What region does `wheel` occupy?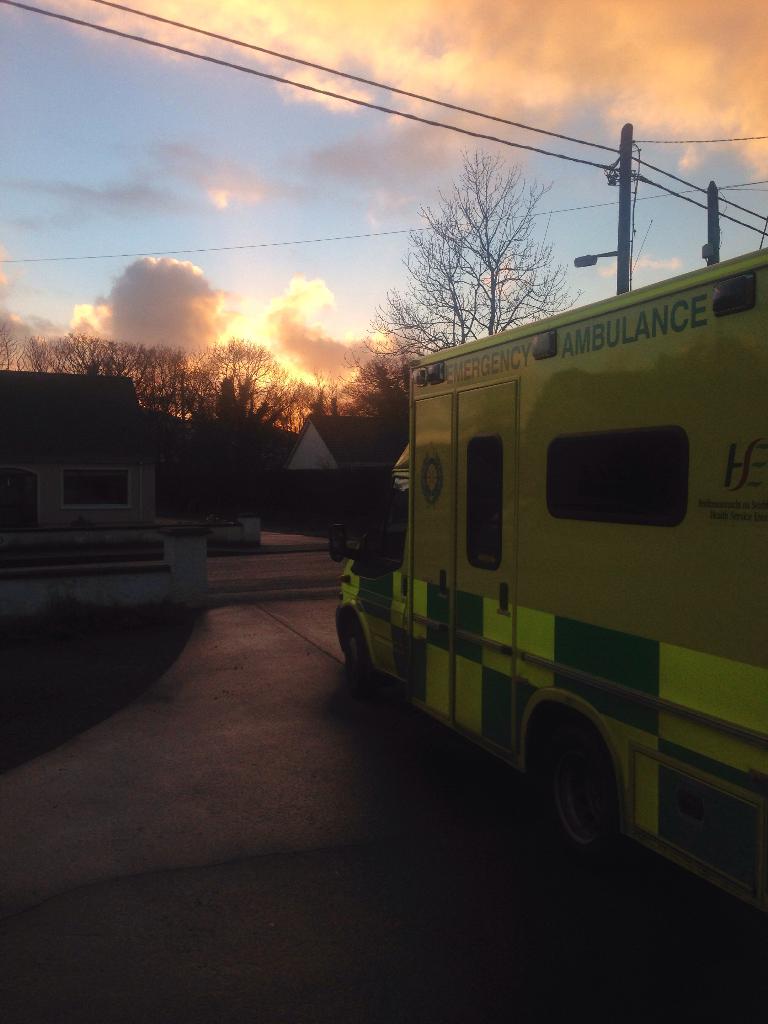
(534, 703, 646, 856).
